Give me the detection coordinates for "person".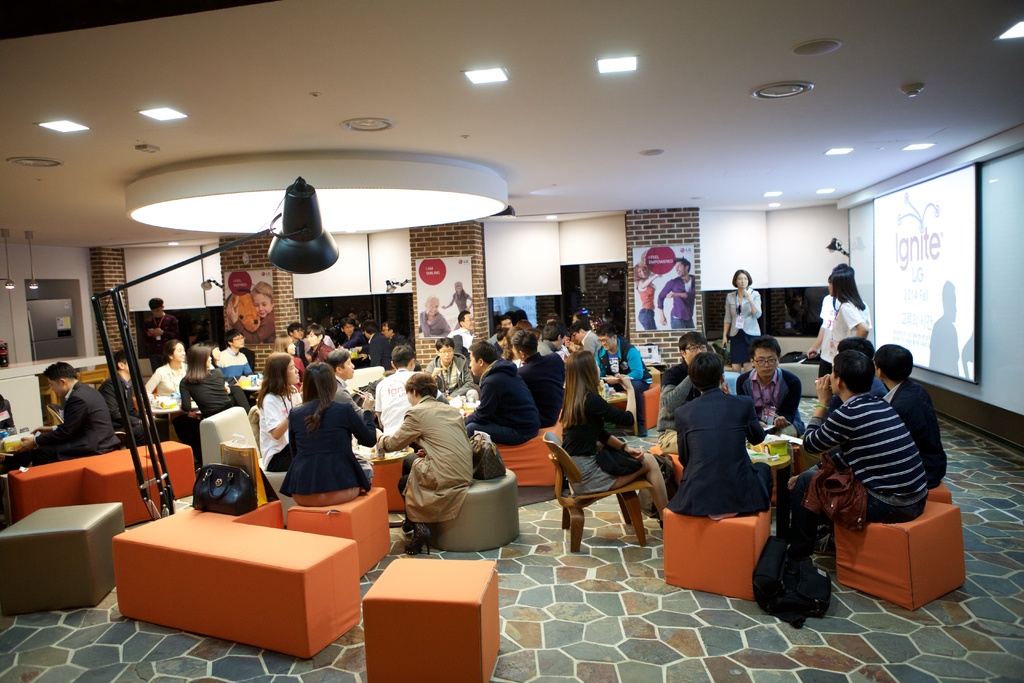
bbox=(717, 269, 766, 377).
